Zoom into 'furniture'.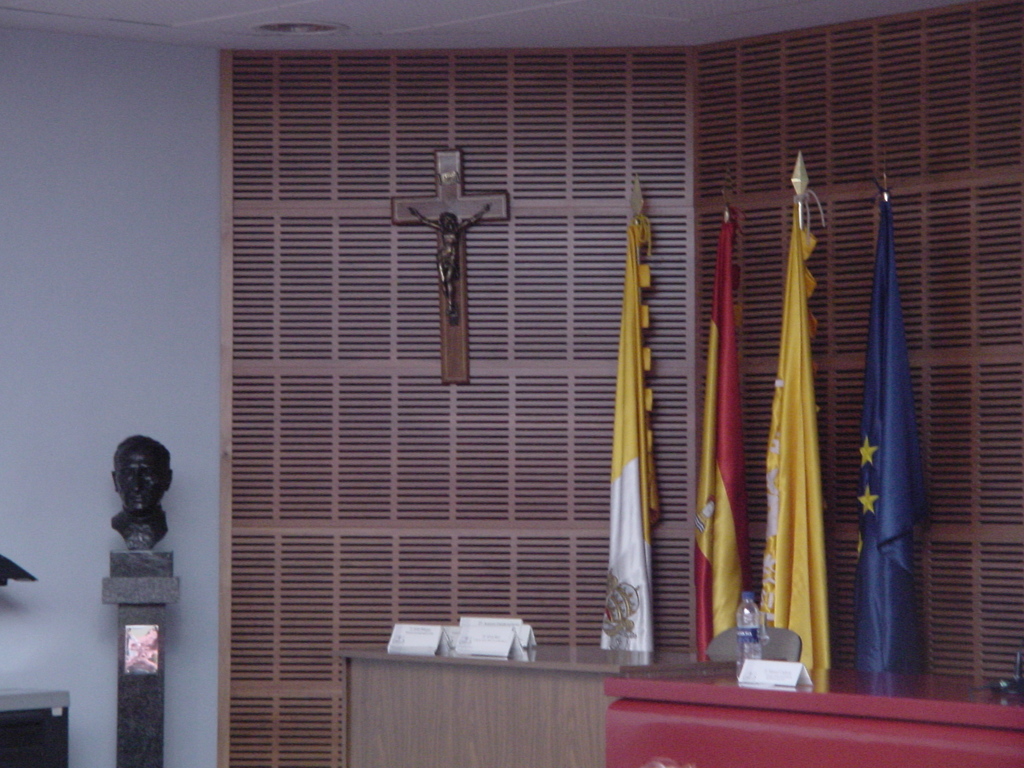
Zoom target: [338, 640, 697, 767].
